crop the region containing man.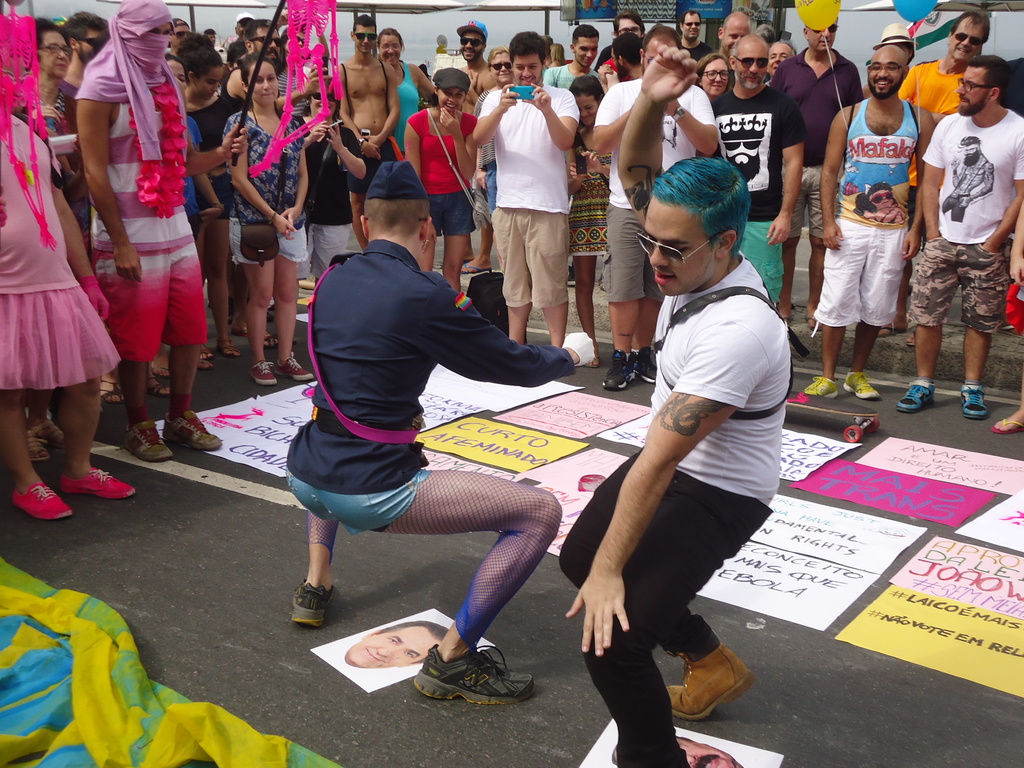
Crop region: 334 16 404 250.
